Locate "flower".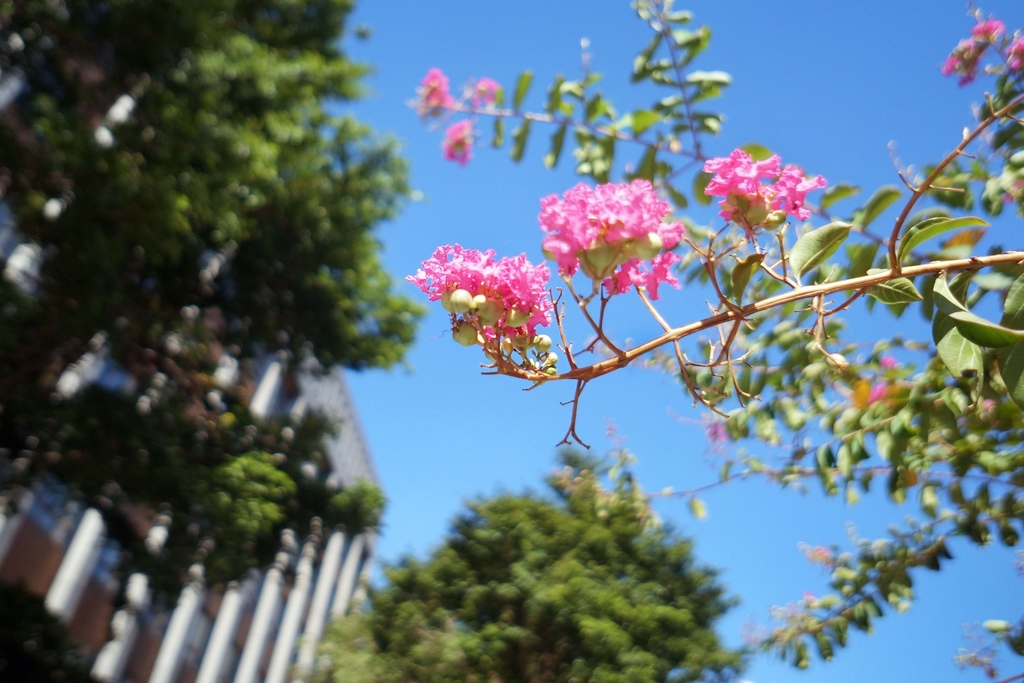
Bounding box: <region>944, 15, 1006, 88</region>.
